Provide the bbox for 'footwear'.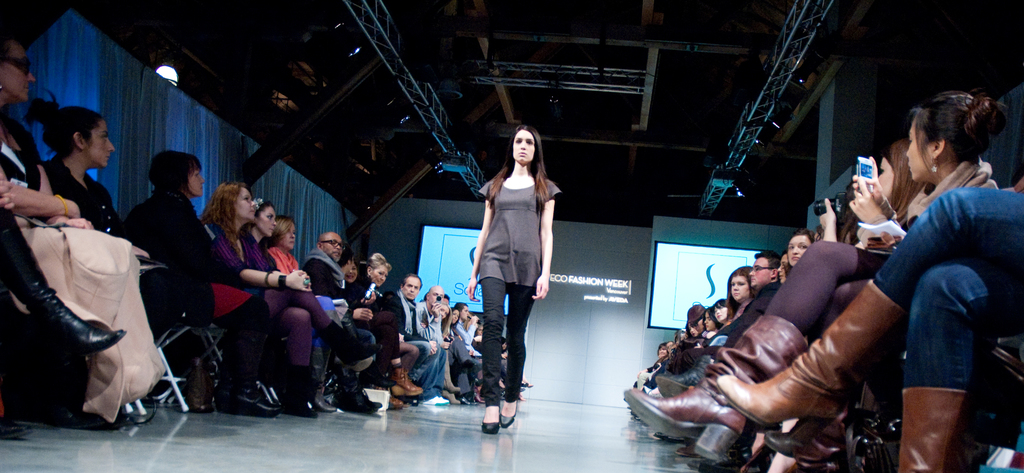
Rect(496, 397, 516, 428).
